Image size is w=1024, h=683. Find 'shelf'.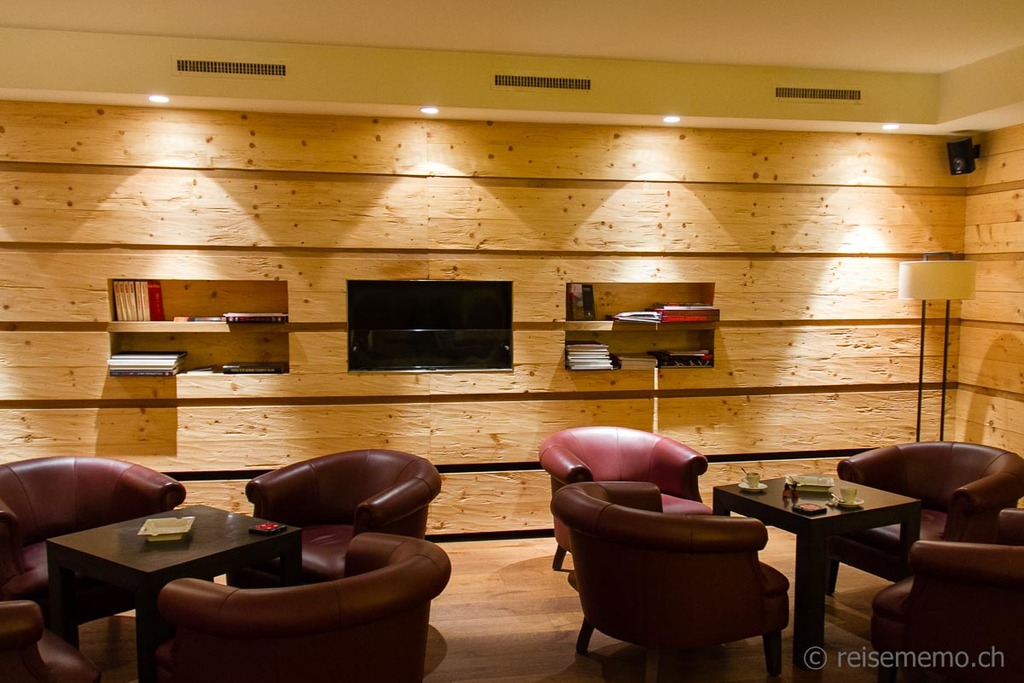
region(101, 281, 300, 389).
